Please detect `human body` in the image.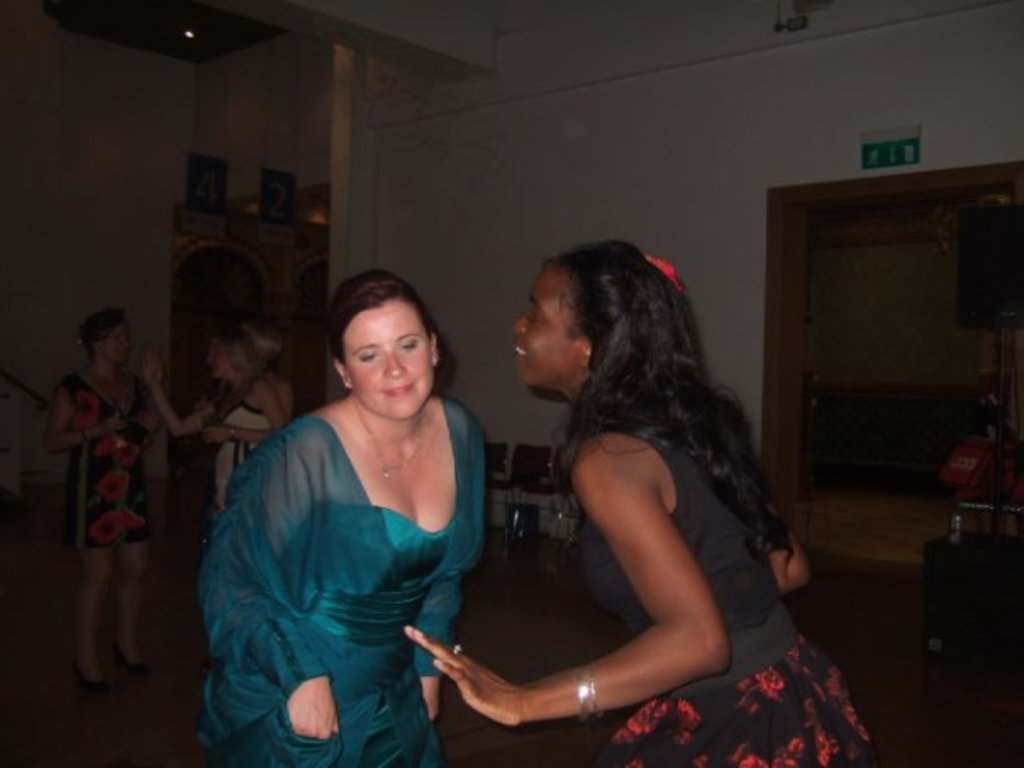
205:276:515:767.
